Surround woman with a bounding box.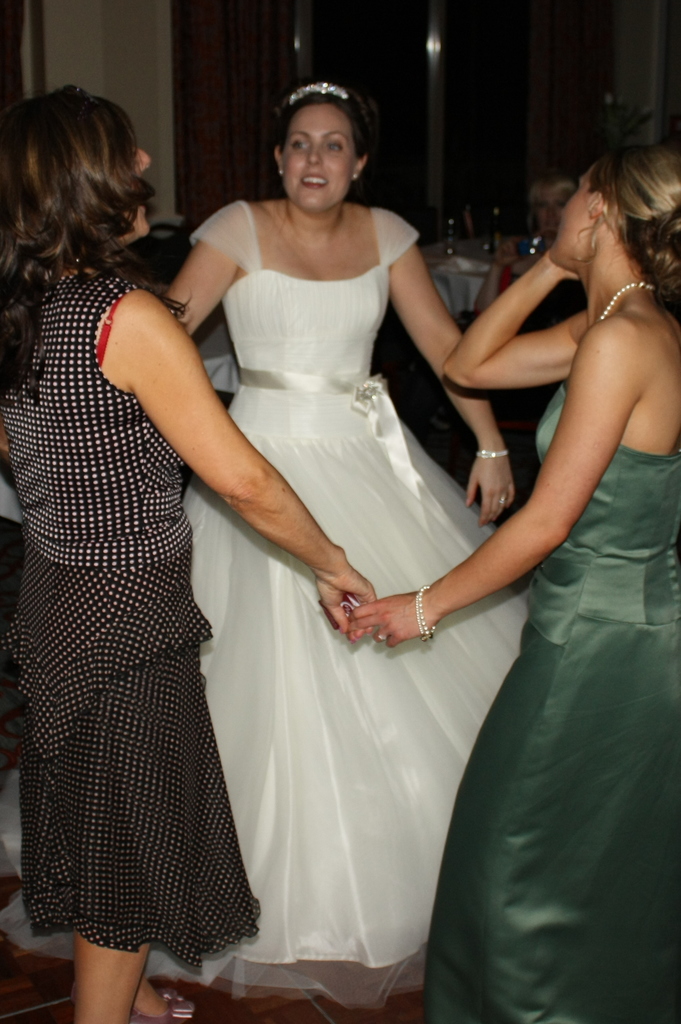
bbox=(159, 74, 541, 1015).
